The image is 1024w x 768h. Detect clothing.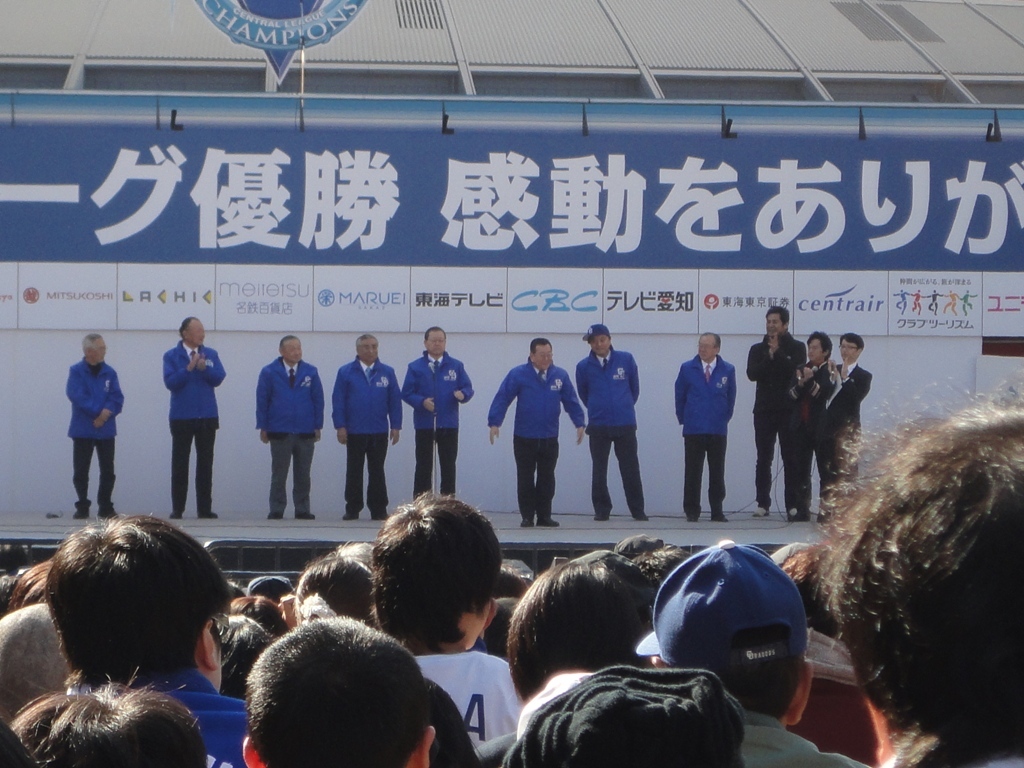
Detection: box=[825, 371, 870, 506].
